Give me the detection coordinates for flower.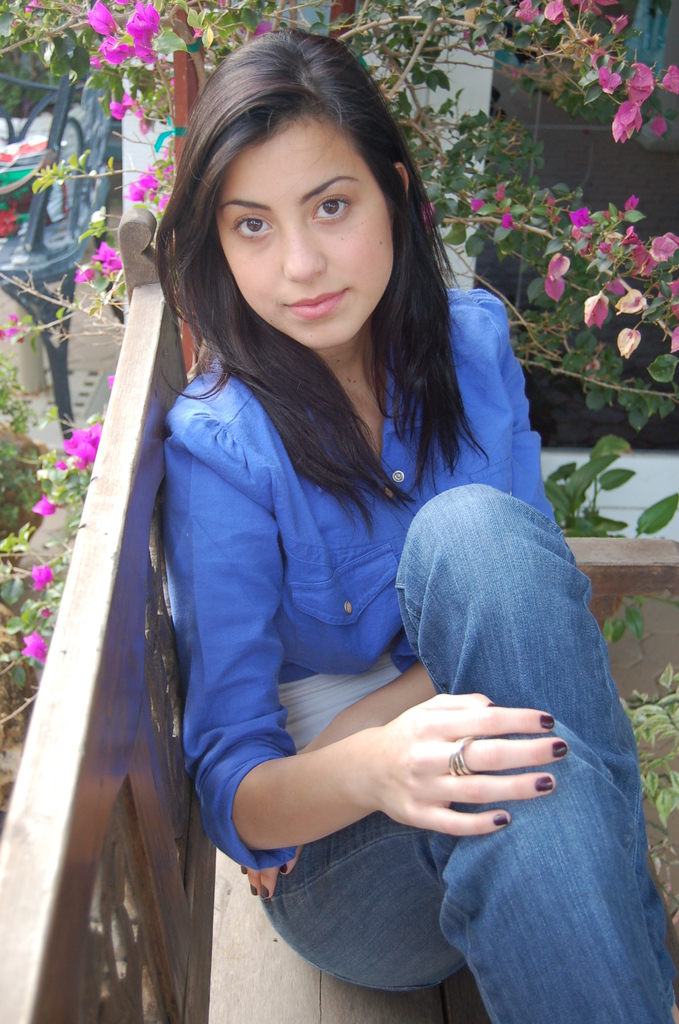
(142,166,158,194).
